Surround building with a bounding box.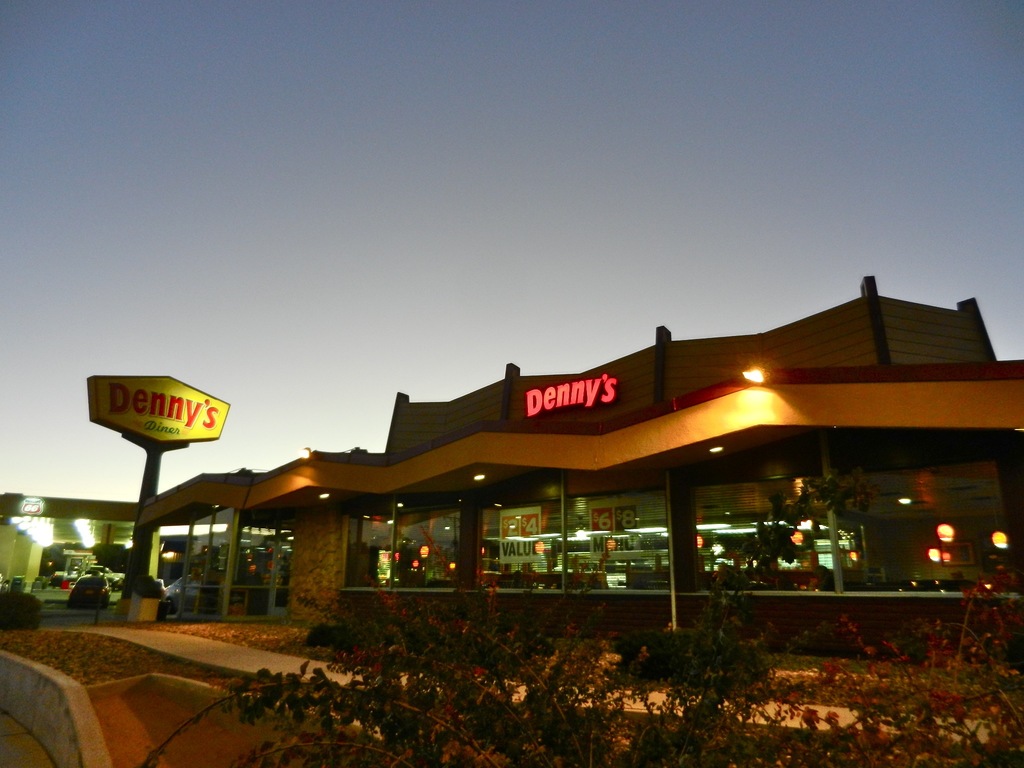
131,268,1023,604.
